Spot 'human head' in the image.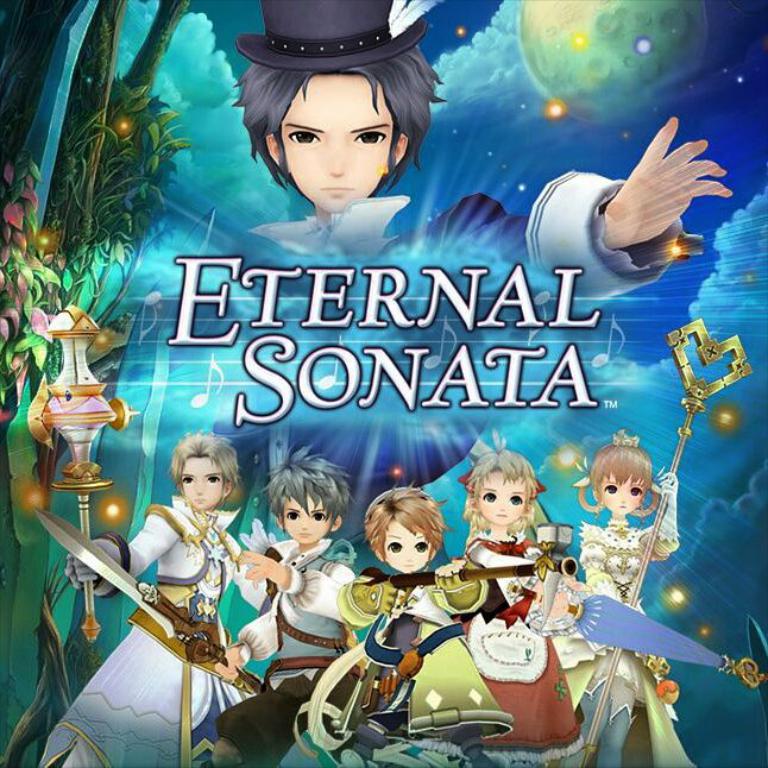
'human head' found at [x1=250, y1=56, x2=439, y2=209].
